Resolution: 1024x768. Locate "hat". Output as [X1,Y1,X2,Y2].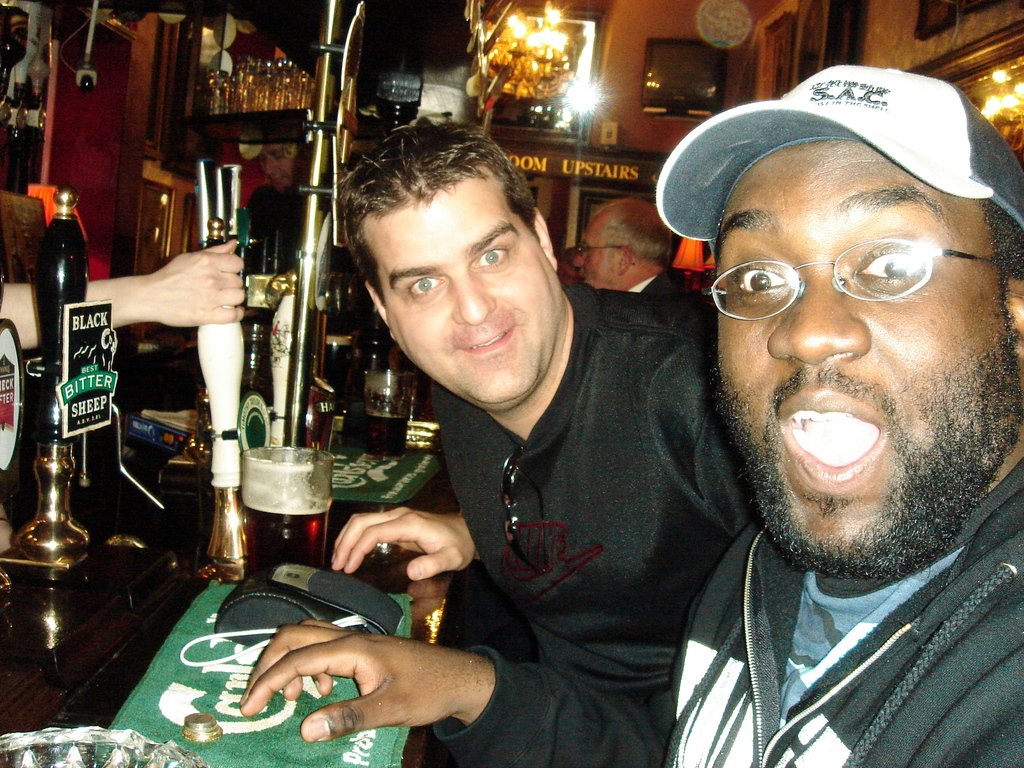
[657,60,1023,244].
